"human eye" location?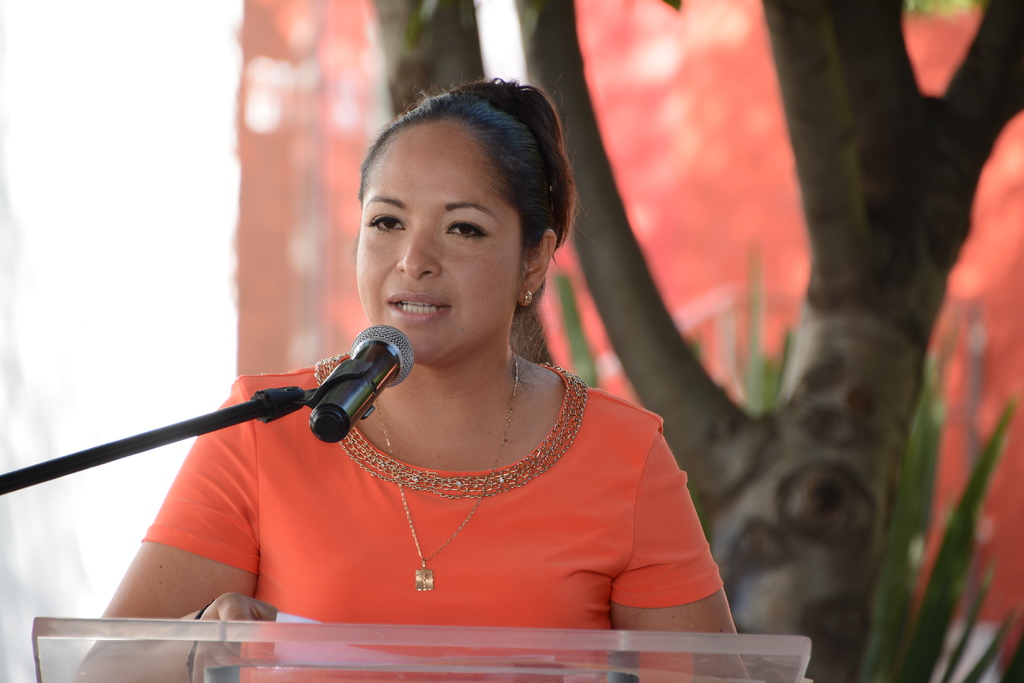
crop(366, 209, 406, 235)
